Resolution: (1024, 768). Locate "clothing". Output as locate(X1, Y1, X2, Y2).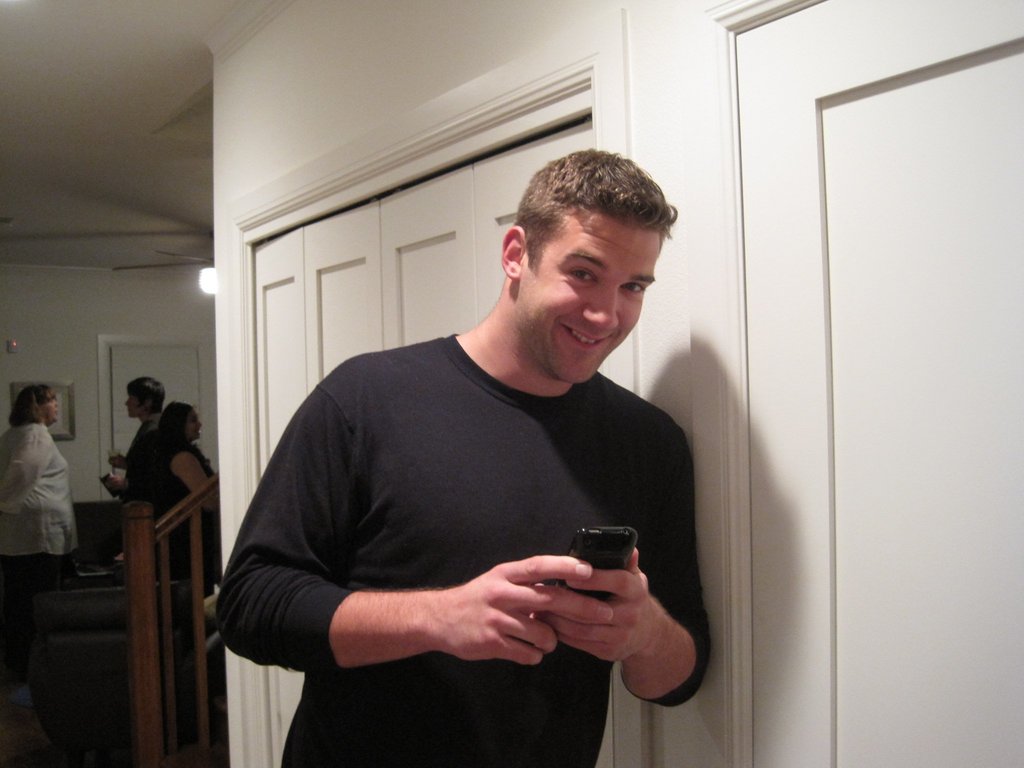
locate(9, 419, 75, 650).
